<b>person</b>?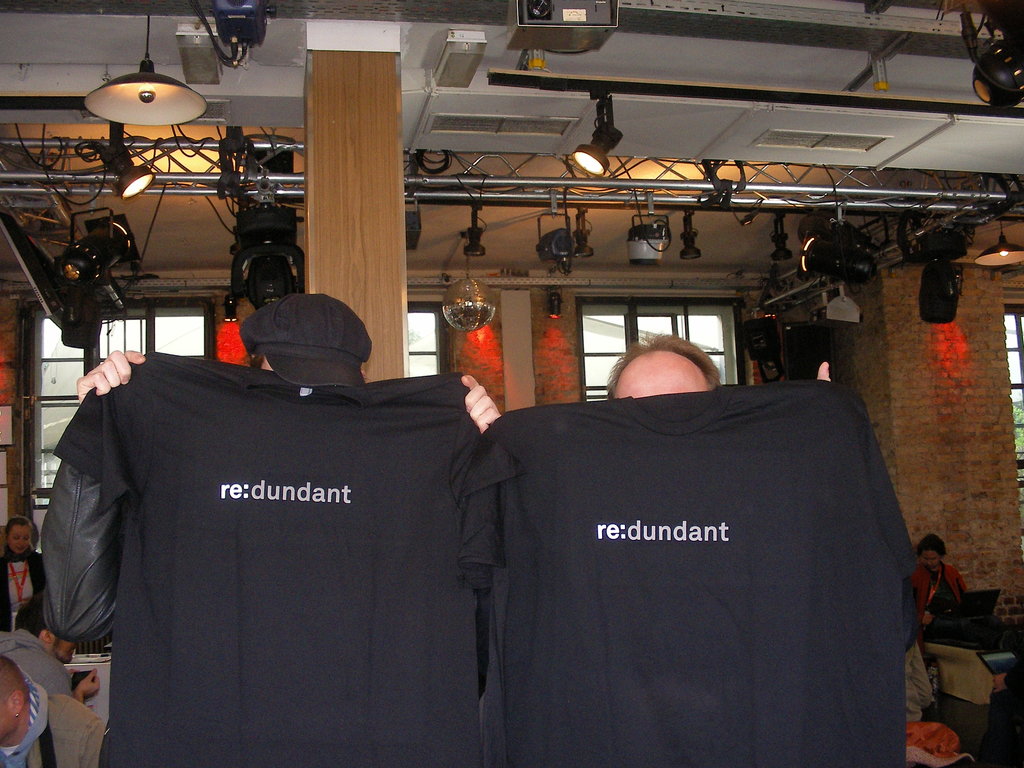
bbox=[912, 520, 963, 618]
